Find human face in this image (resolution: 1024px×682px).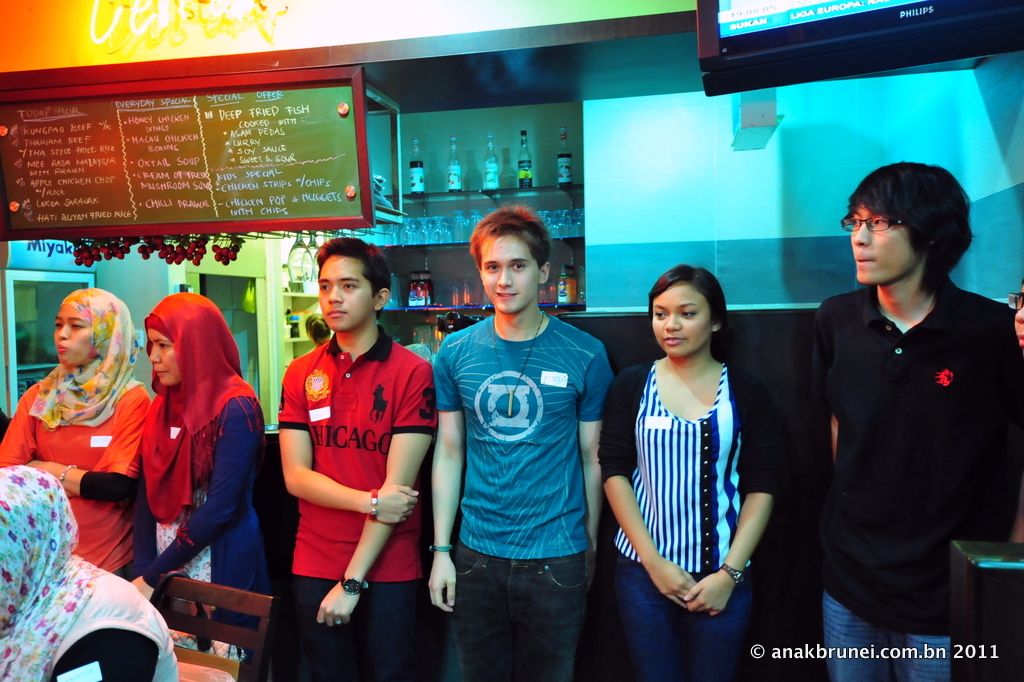
bbox=[847, 202, 910, 282].
